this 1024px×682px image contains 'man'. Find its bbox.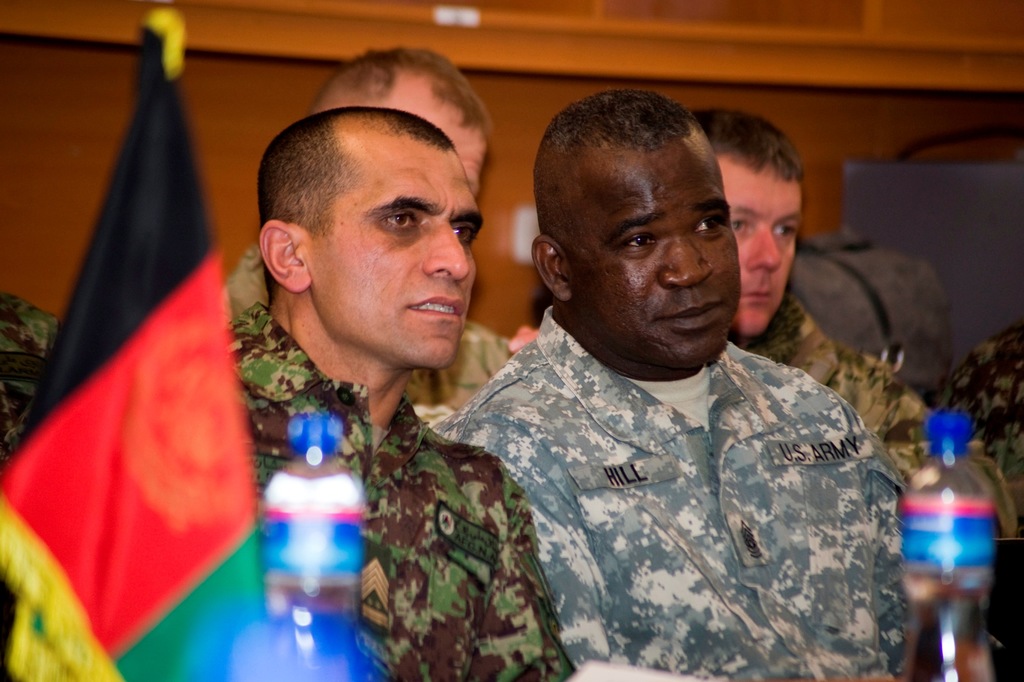
left=220, top=38, right=524, bottom=423.
